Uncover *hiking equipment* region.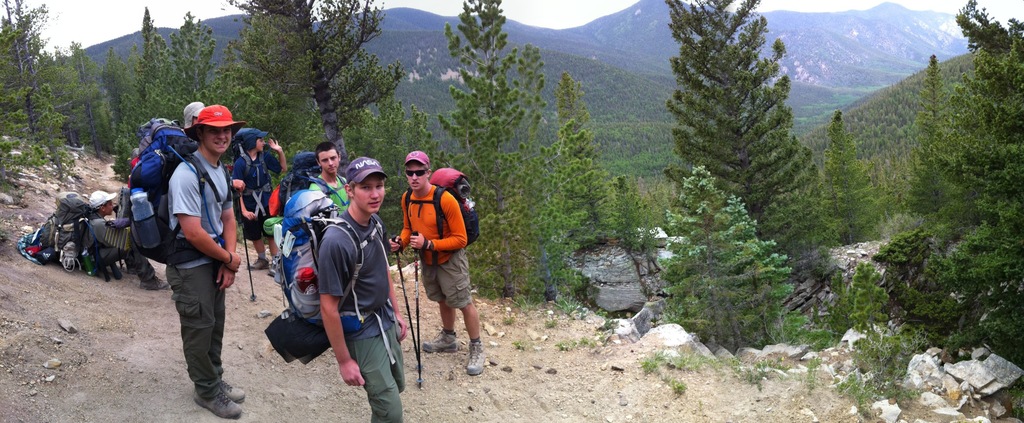
Uncovered: (471,337,486,375).
